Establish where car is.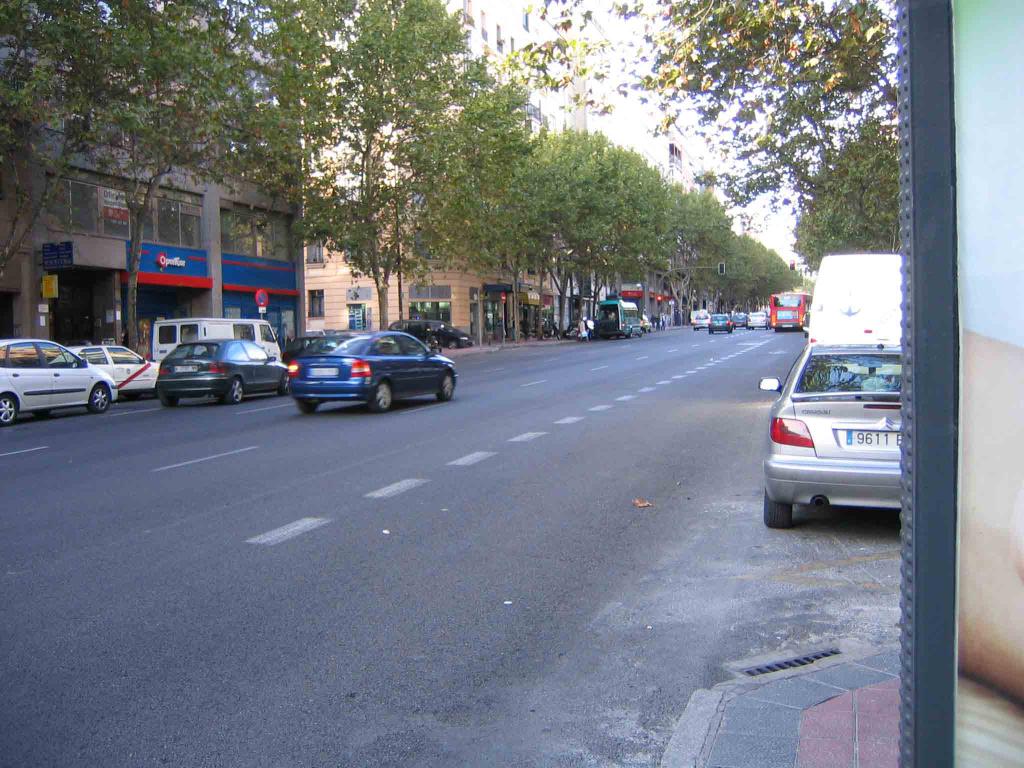
Established at x1=67, y1=346, x2=154, y2=394.
